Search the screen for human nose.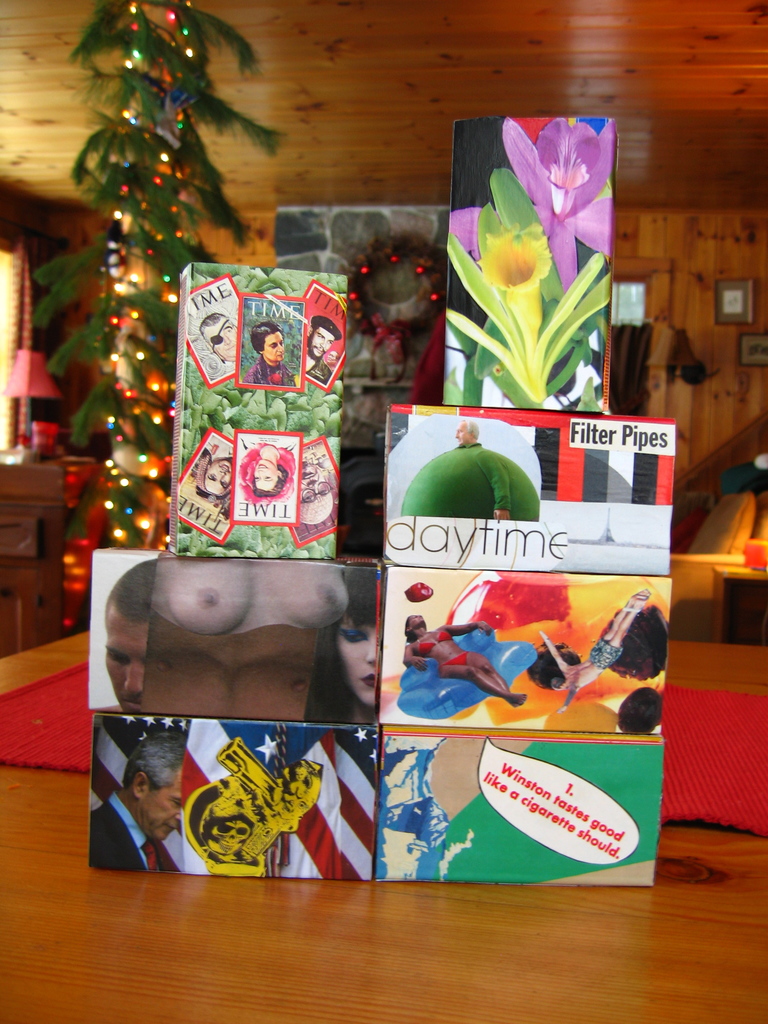
Found at <box>219,472,226,477</box>.
